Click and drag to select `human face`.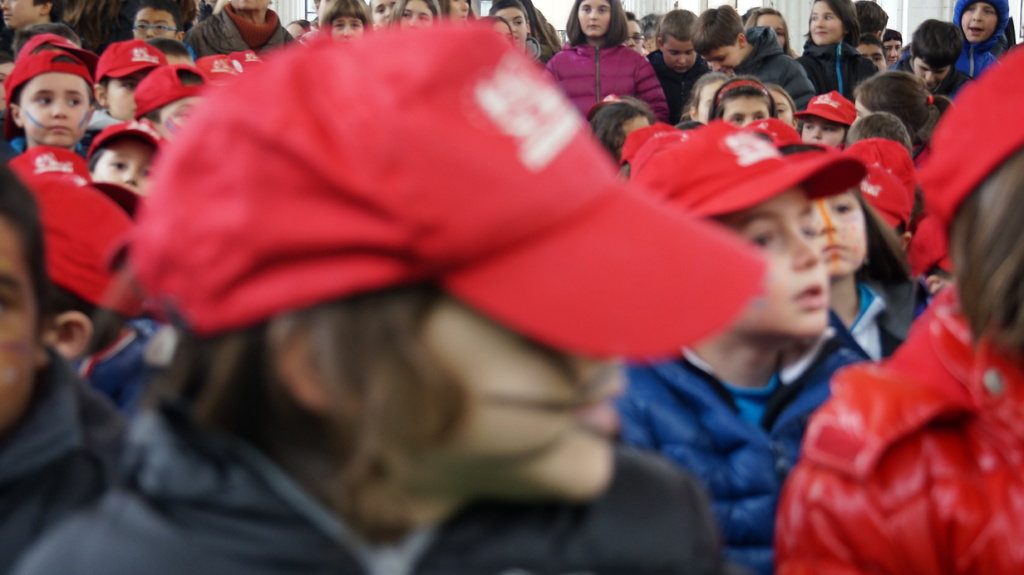
Selection: 91,145,152,196.
